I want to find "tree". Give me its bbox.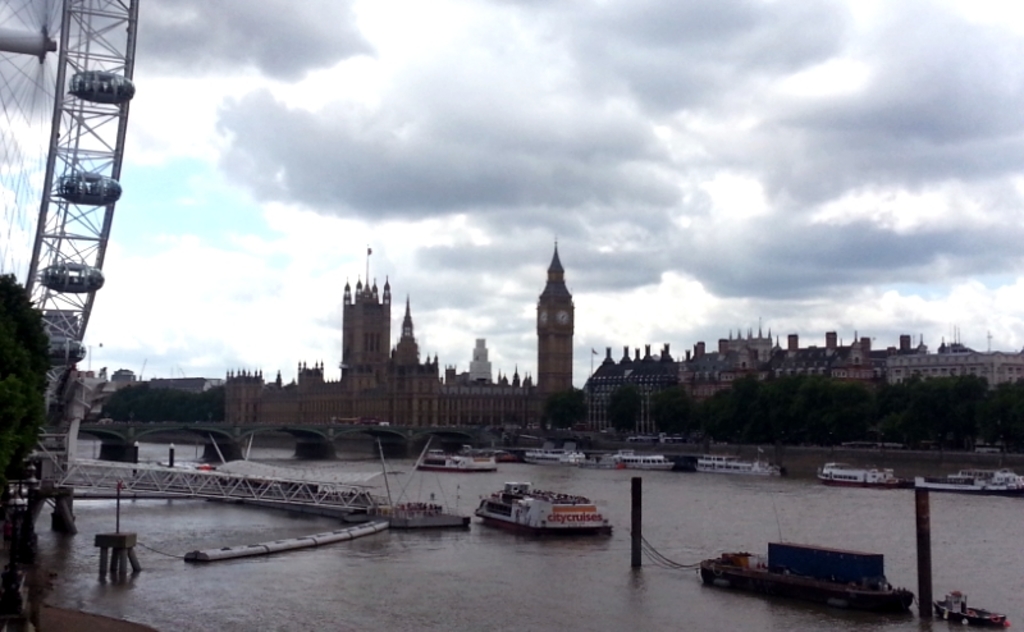
left=767, top=377, right=800, bottom=443.
